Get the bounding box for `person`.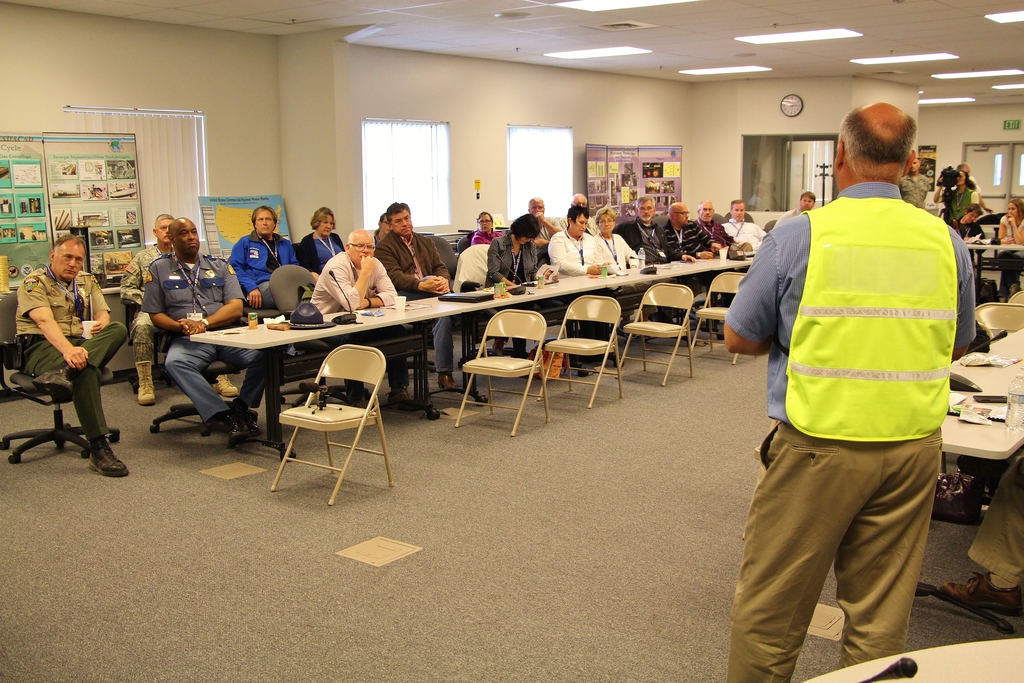
(left=931, top=156, right=984, bottom=236).
